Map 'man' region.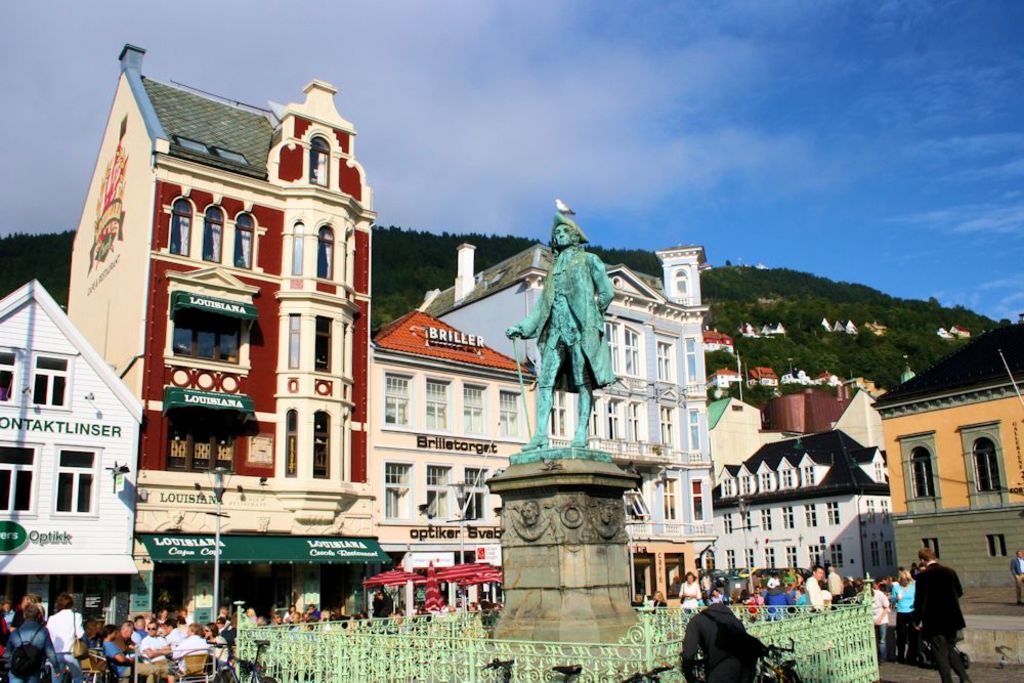
Mapped to 592, 499, 621, 541.
